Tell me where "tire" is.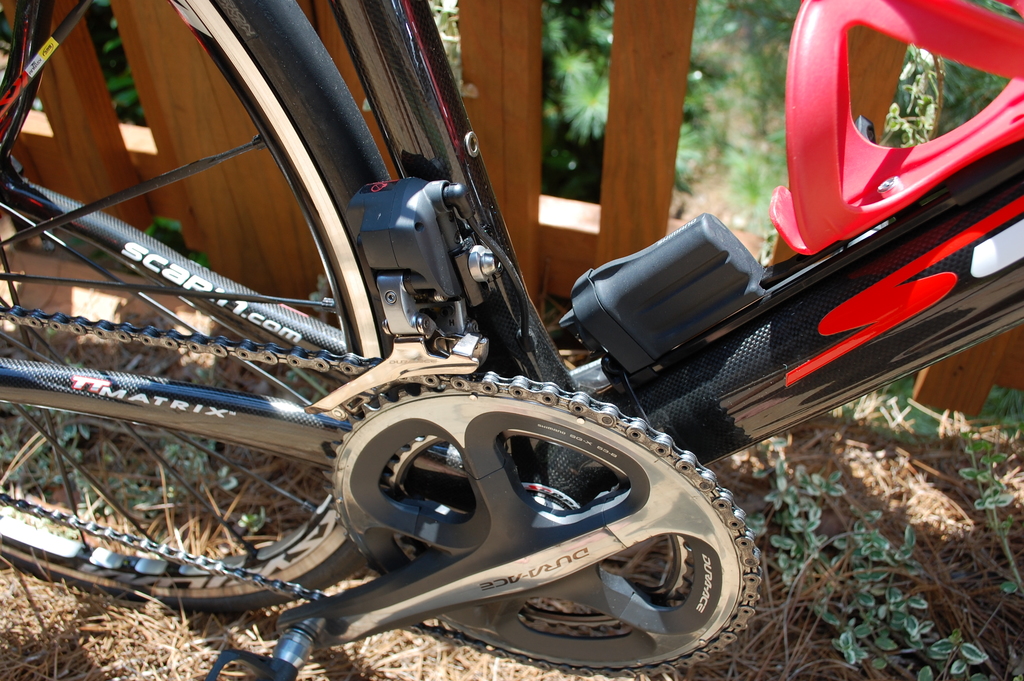
"tire" is at Rect(0, 0, 389, 609).
